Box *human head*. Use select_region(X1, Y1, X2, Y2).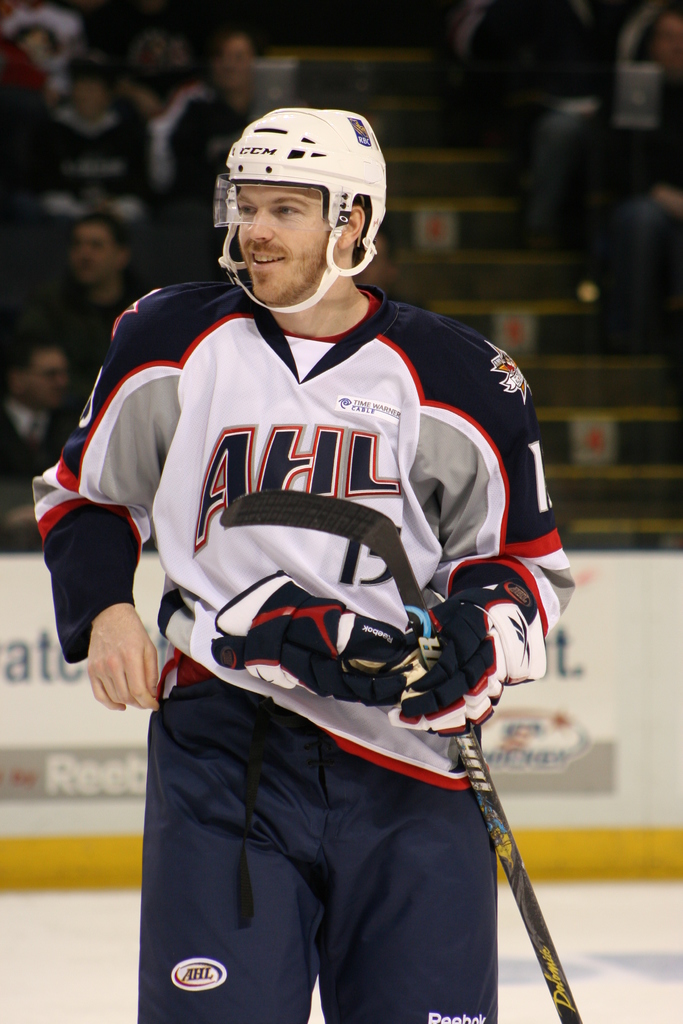
select_region(67, 212, 122, 284).
